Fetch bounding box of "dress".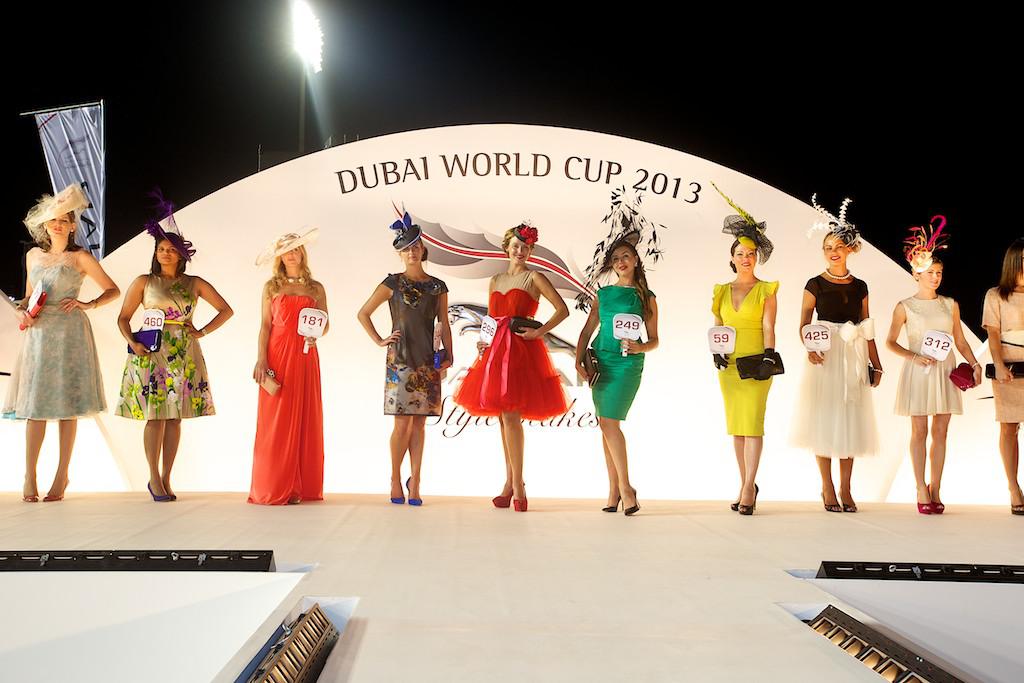
Bbox: [249,295,324,504].
